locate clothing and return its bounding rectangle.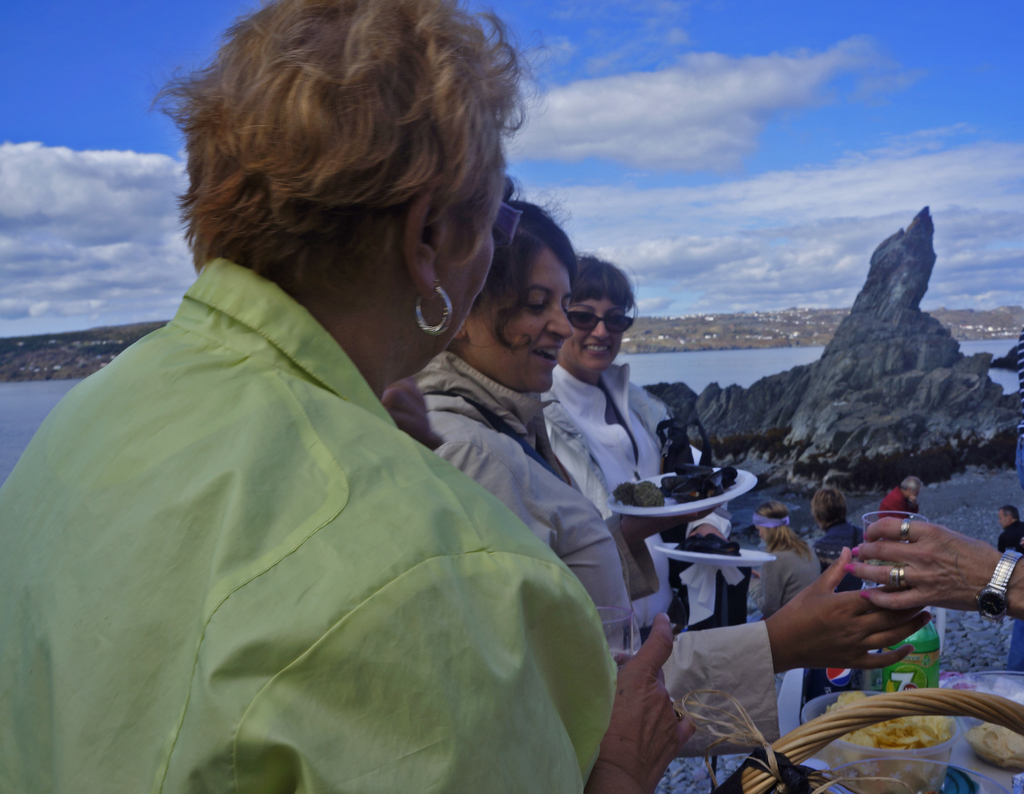
BBox(387, 351, 783, 793).
